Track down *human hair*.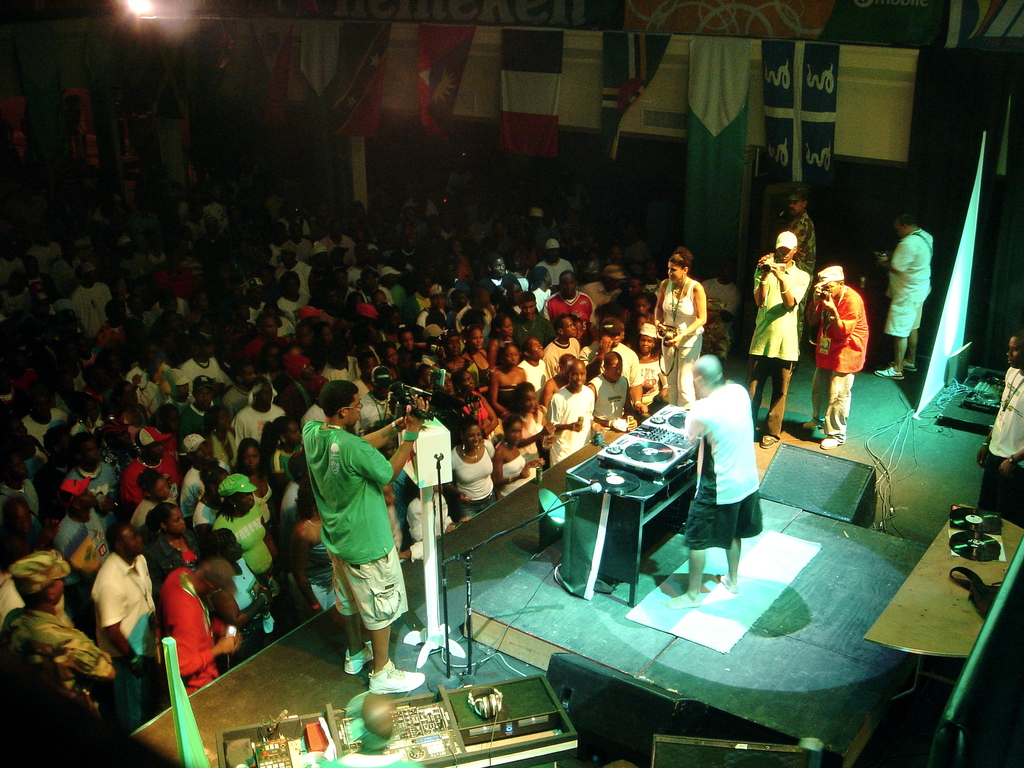
Tracked to <bbox>694, 352, 725, 385</bbox>.
